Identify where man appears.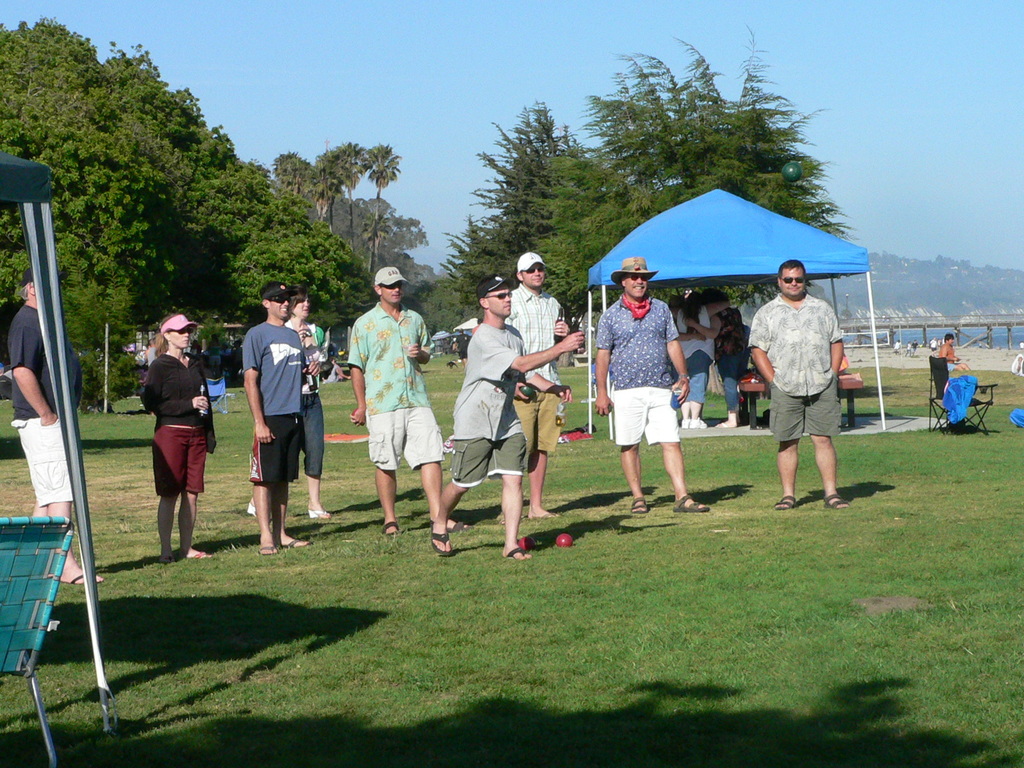
Appears at <bbox>429, 274, 585, 564</bbox>.
